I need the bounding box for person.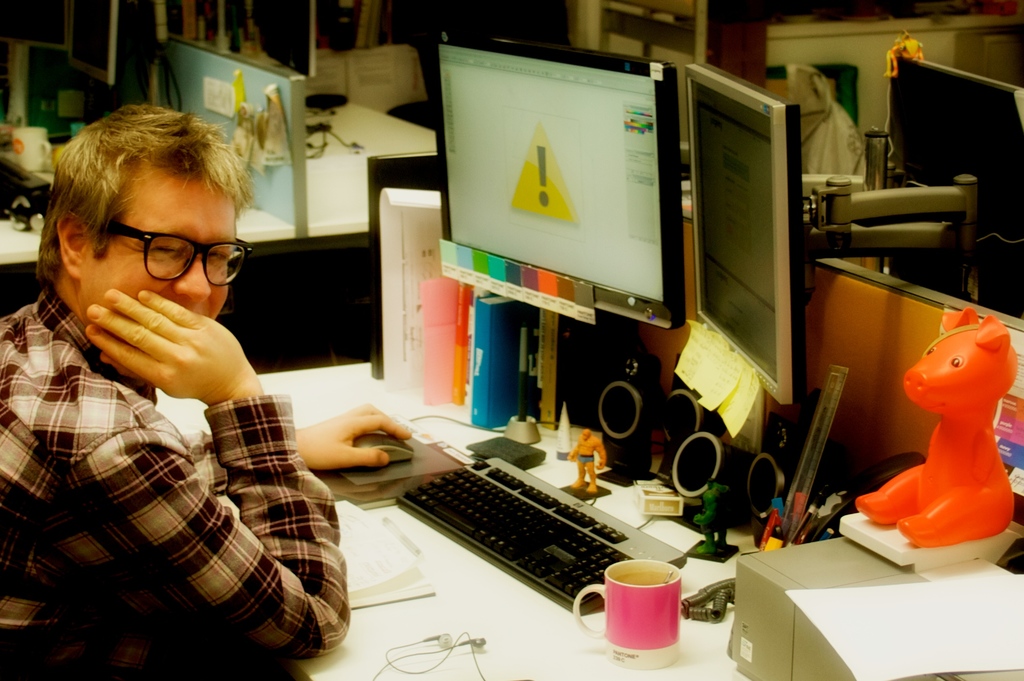
Here it is: 29/120/388/641.
